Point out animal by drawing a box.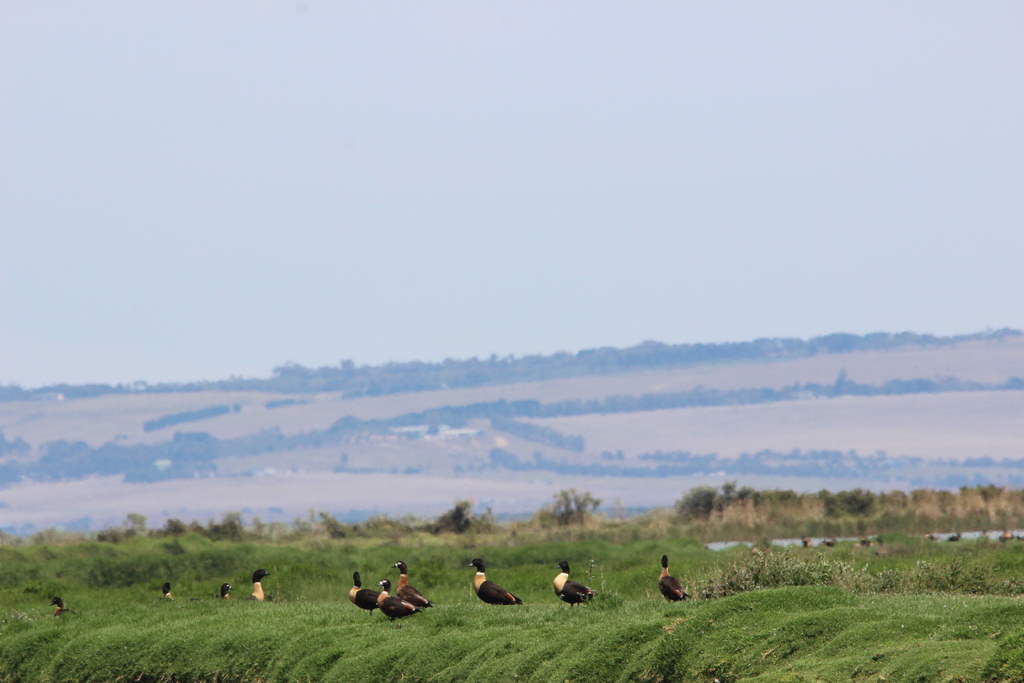
(50, 598, 70, 619).
